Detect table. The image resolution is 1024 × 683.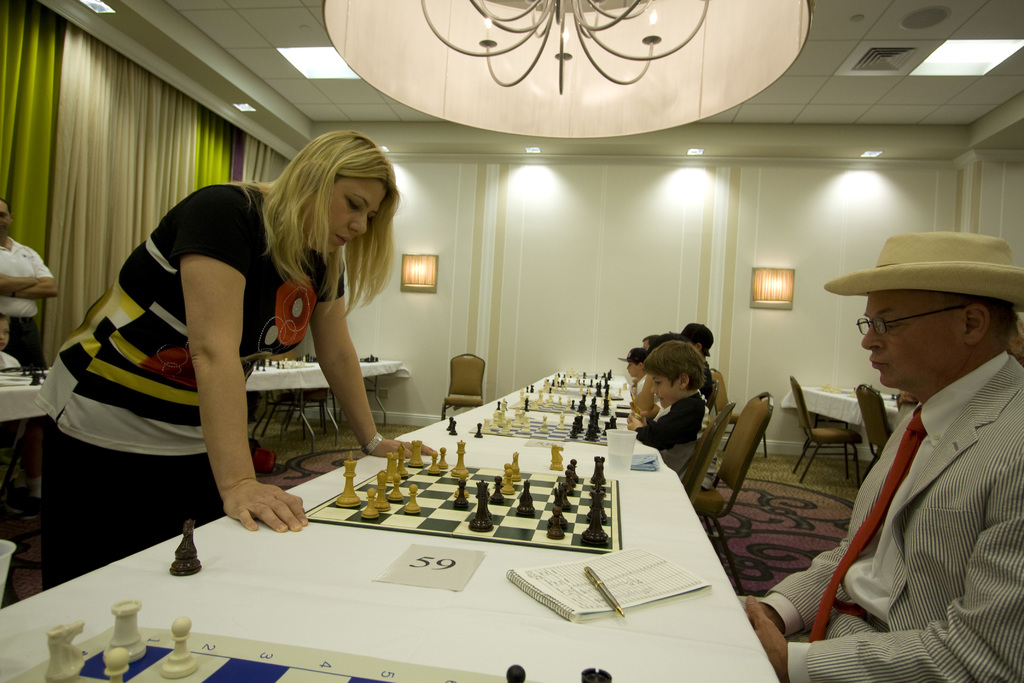
0,357,52,509.
